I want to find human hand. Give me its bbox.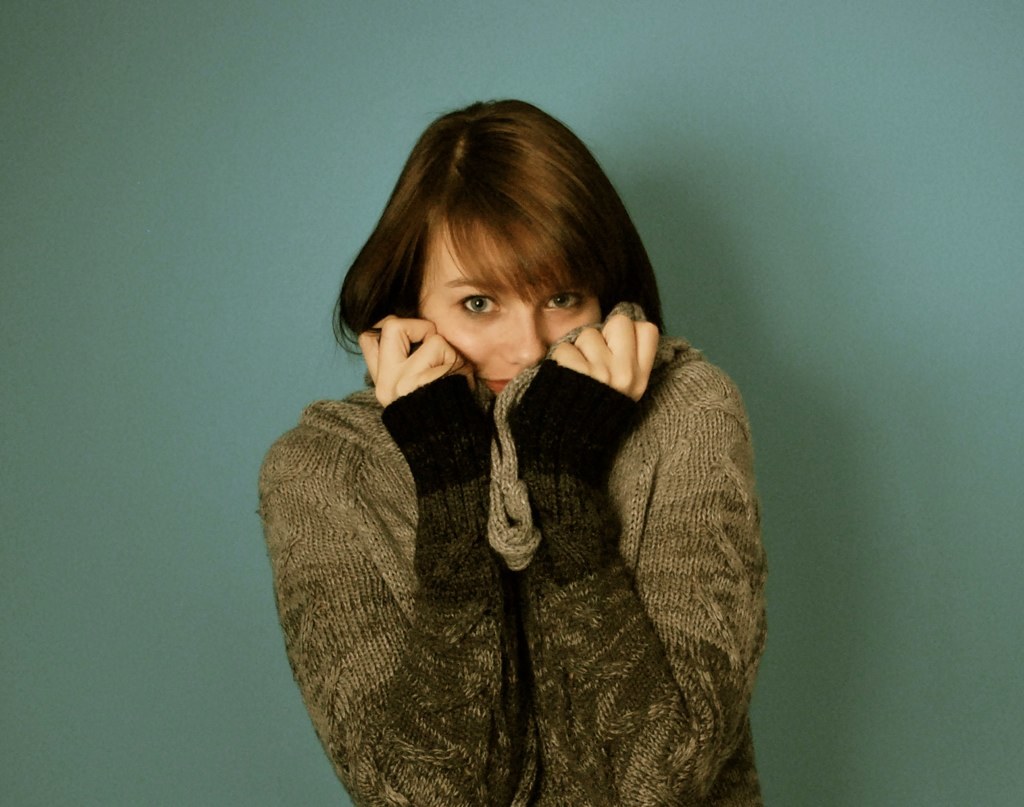
(left=355, top=313, right=476, bottom=410).
